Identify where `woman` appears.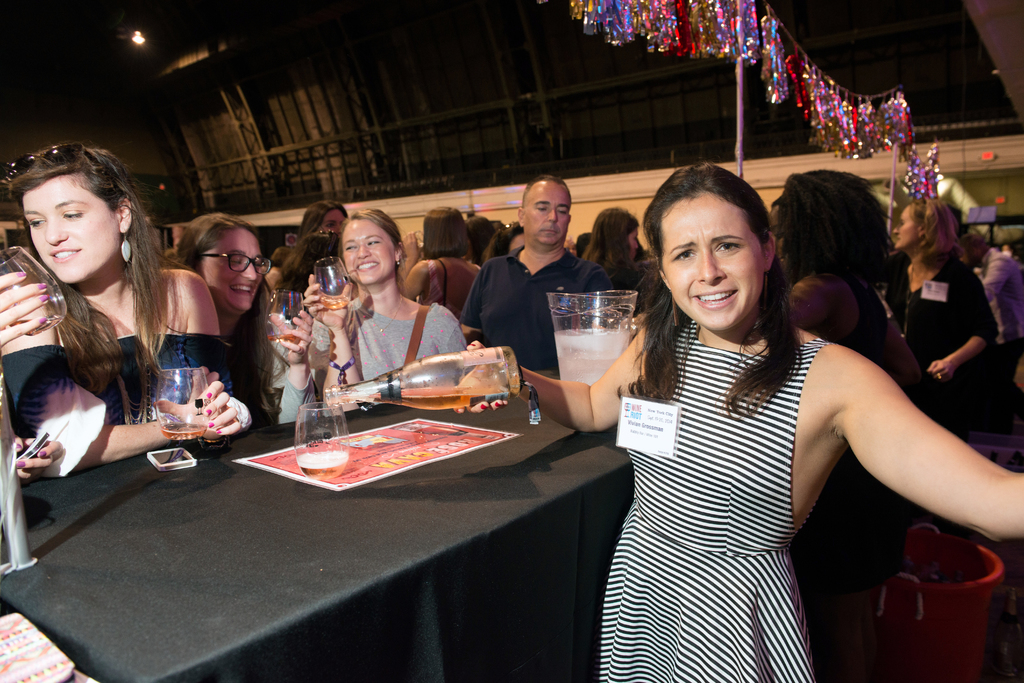
Appears at (881, 194, 997, 410).
